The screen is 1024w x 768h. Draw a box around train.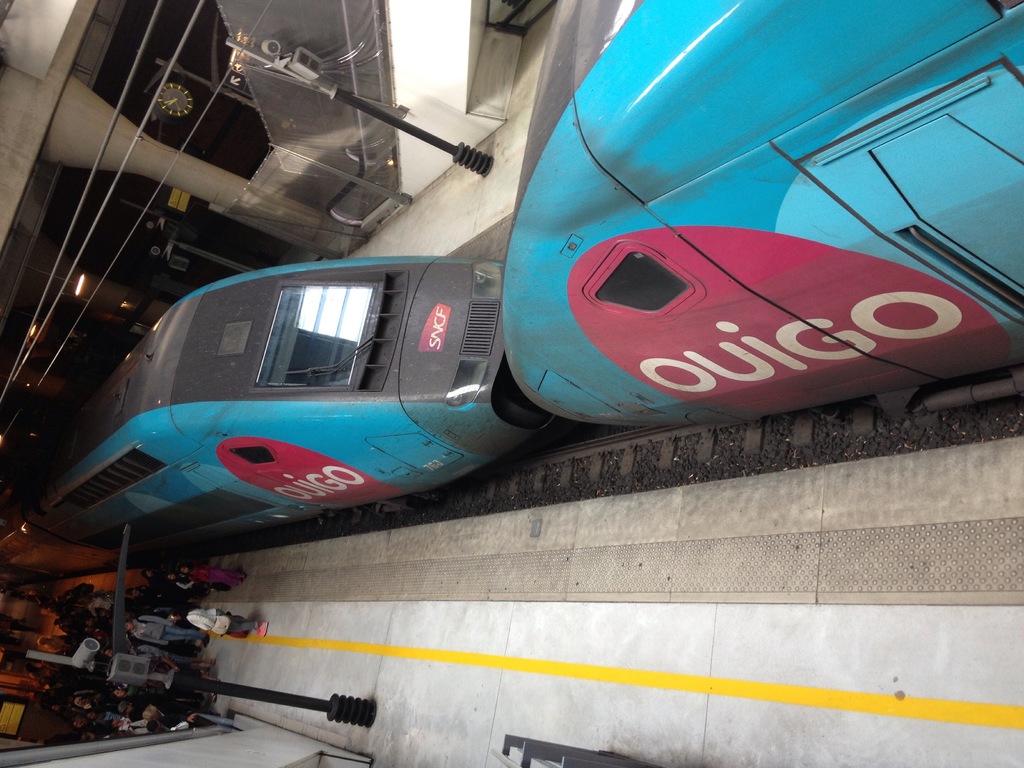
bbox=[2, 250, 559, 564].
